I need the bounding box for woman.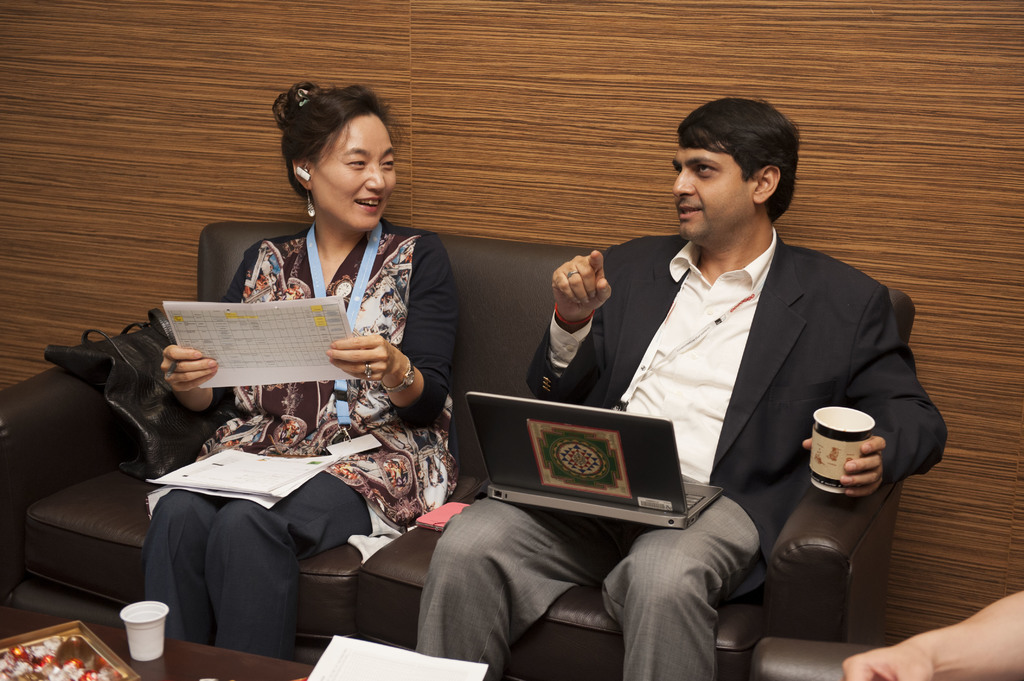
Here it is: [150, 79, 448, 627].
